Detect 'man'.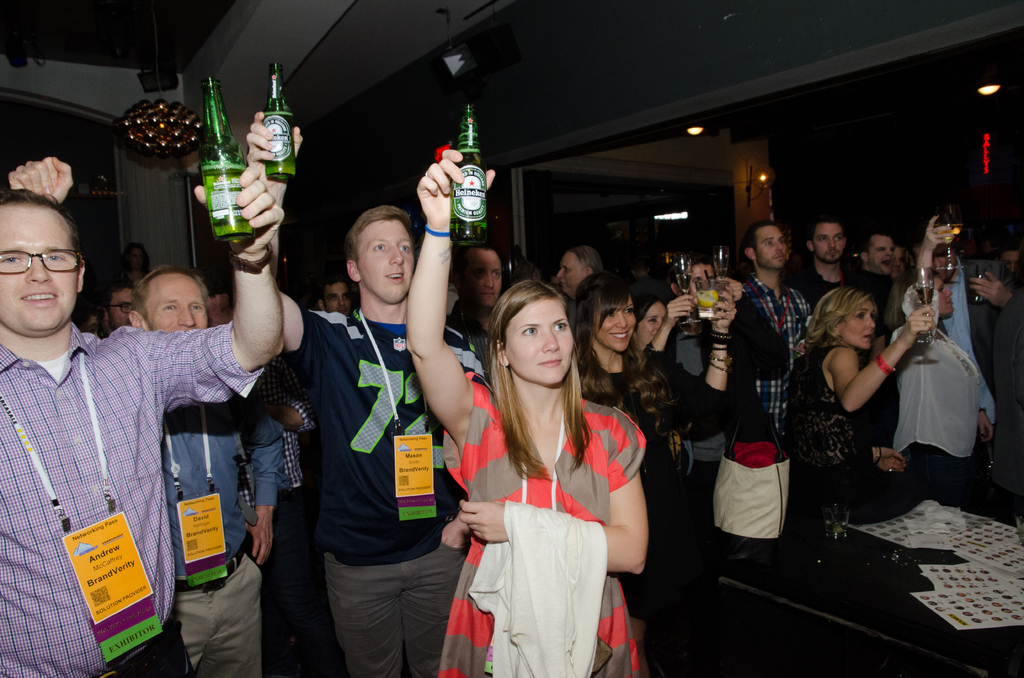
Detected at 200,269,314,652.
